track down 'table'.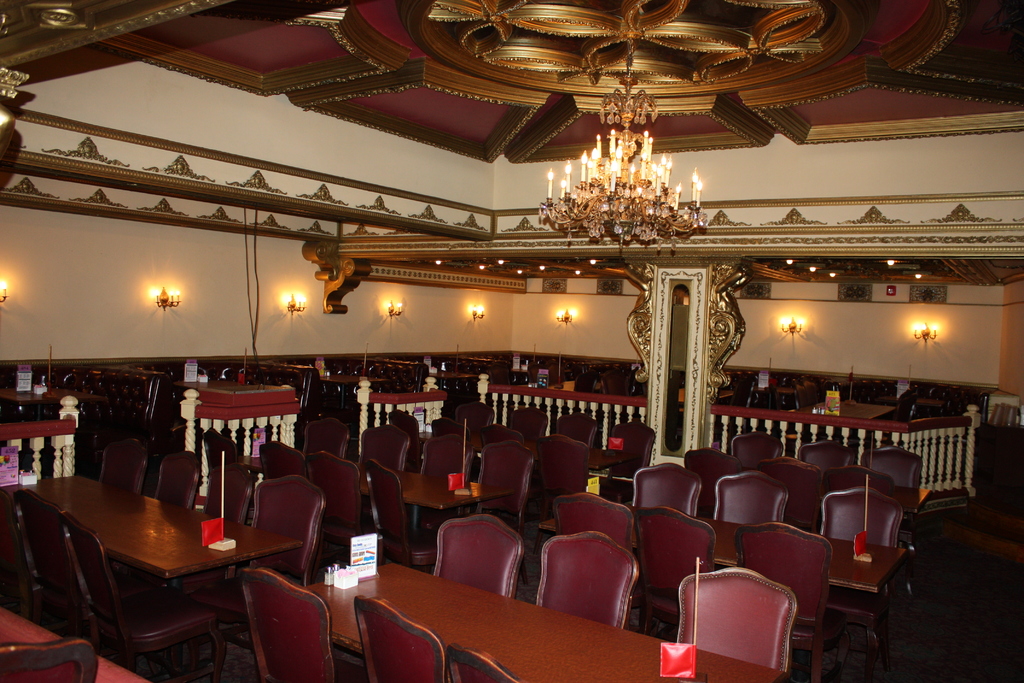
Tracked to 305 552 778 682.
